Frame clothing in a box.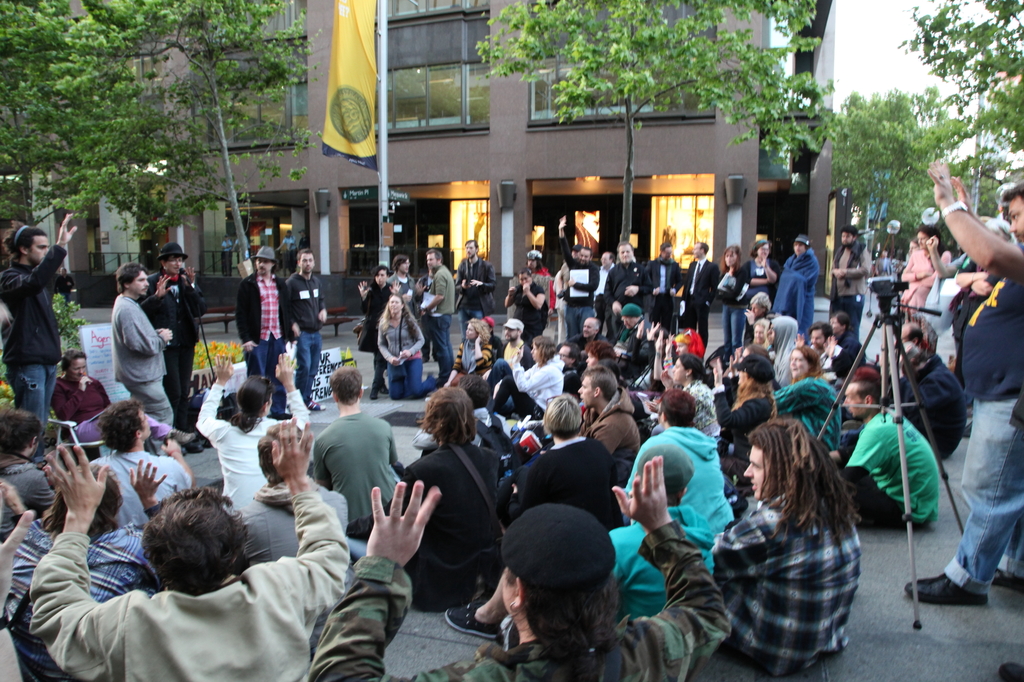
<bbox>775, 375, 844, 464</bbox>.
